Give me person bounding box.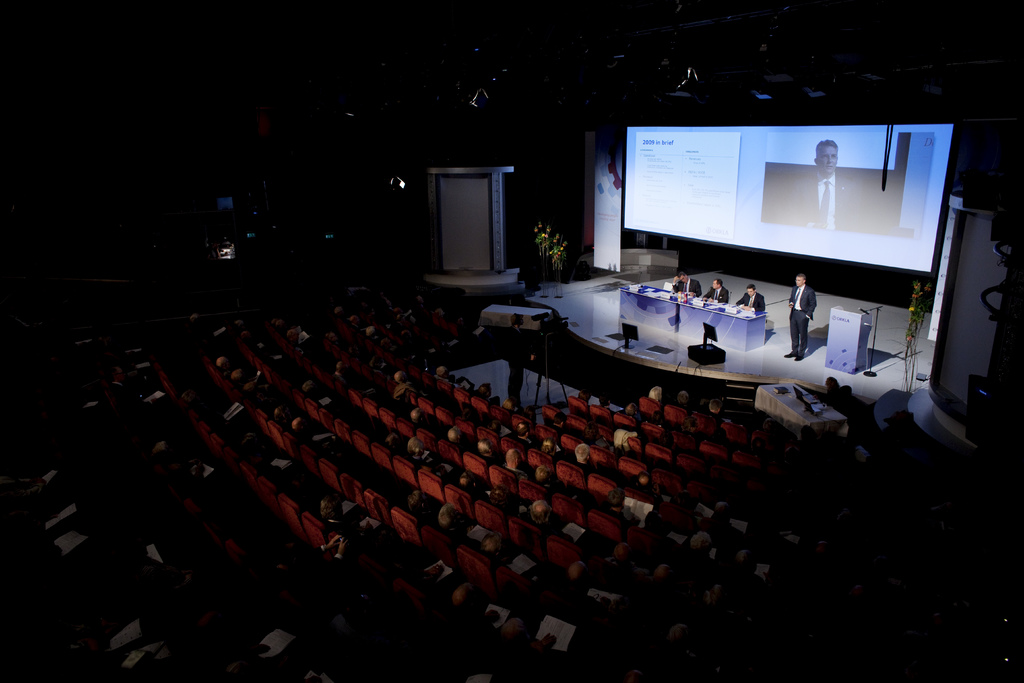
box(665, 269, 700, 302).
